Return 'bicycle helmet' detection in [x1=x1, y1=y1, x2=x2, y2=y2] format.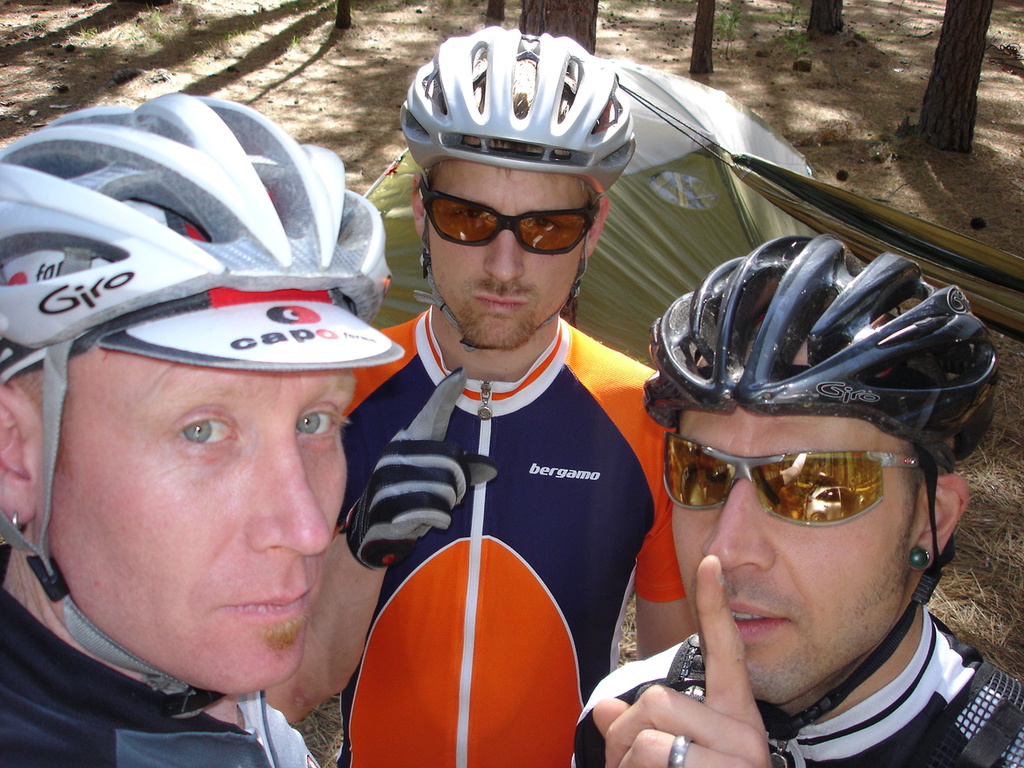
[x1=638, y1=233, x2=998, y2=742].
